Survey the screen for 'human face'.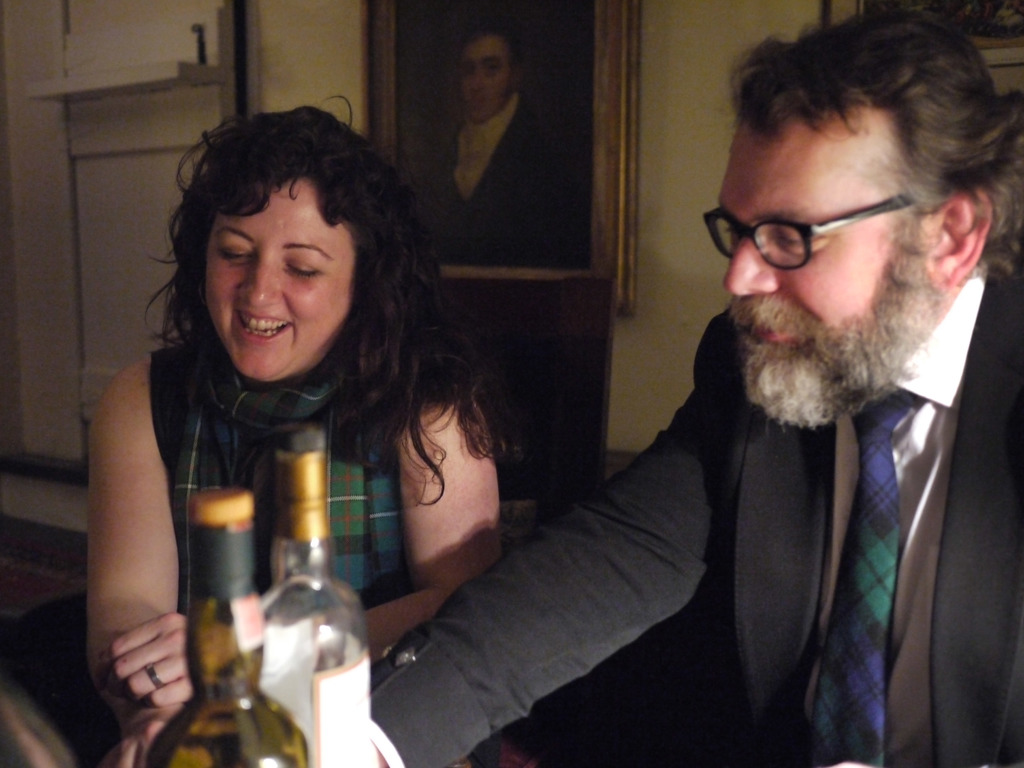
Survey found: (210,177,356,384).
